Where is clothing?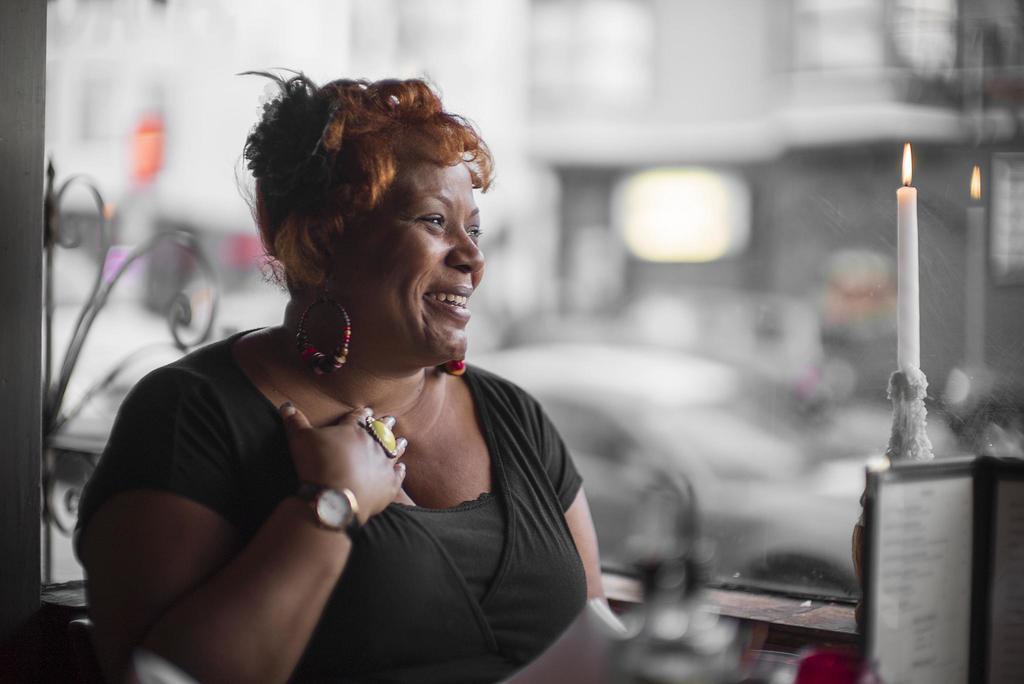
locate(73, 320, 583, 683).
